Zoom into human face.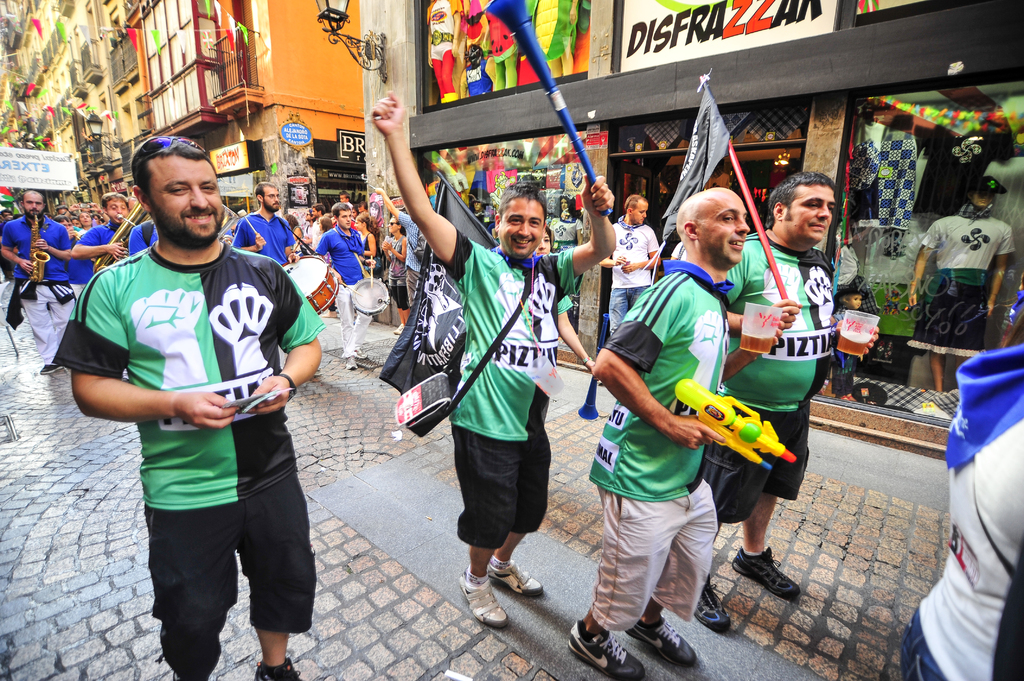
Zoom target: 781, 187, 835, 246.
